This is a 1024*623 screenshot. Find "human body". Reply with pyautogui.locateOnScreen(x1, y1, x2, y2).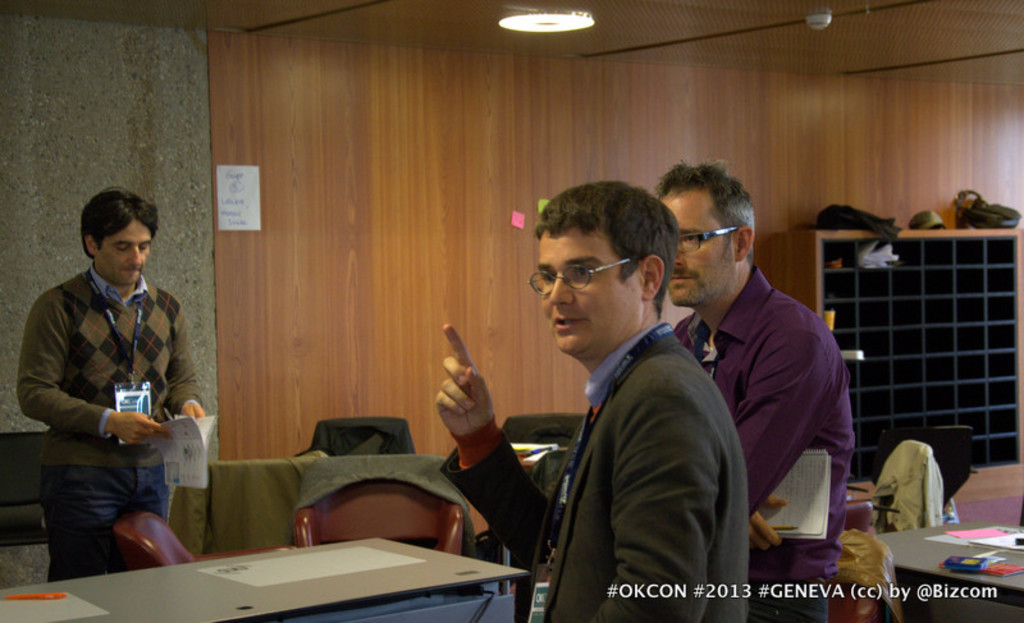
pyautogui.locateOnScreen(17, 264, 209, 582).
